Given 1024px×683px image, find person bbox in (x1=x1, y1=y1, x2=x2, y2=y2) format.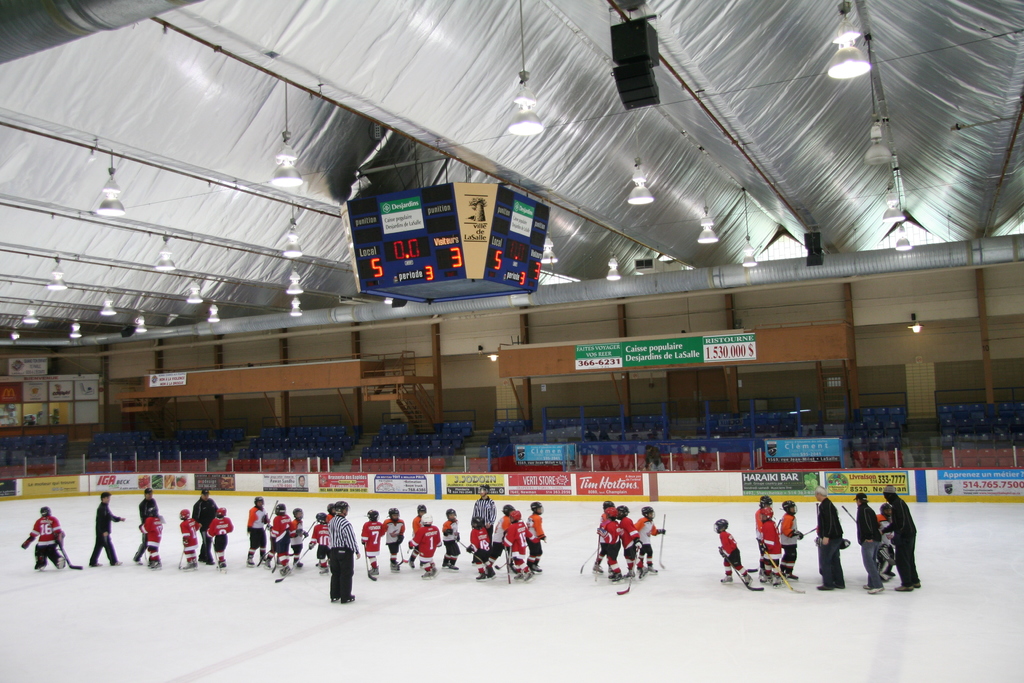
(x1=718, y1=520, x2=749, y2=584).
